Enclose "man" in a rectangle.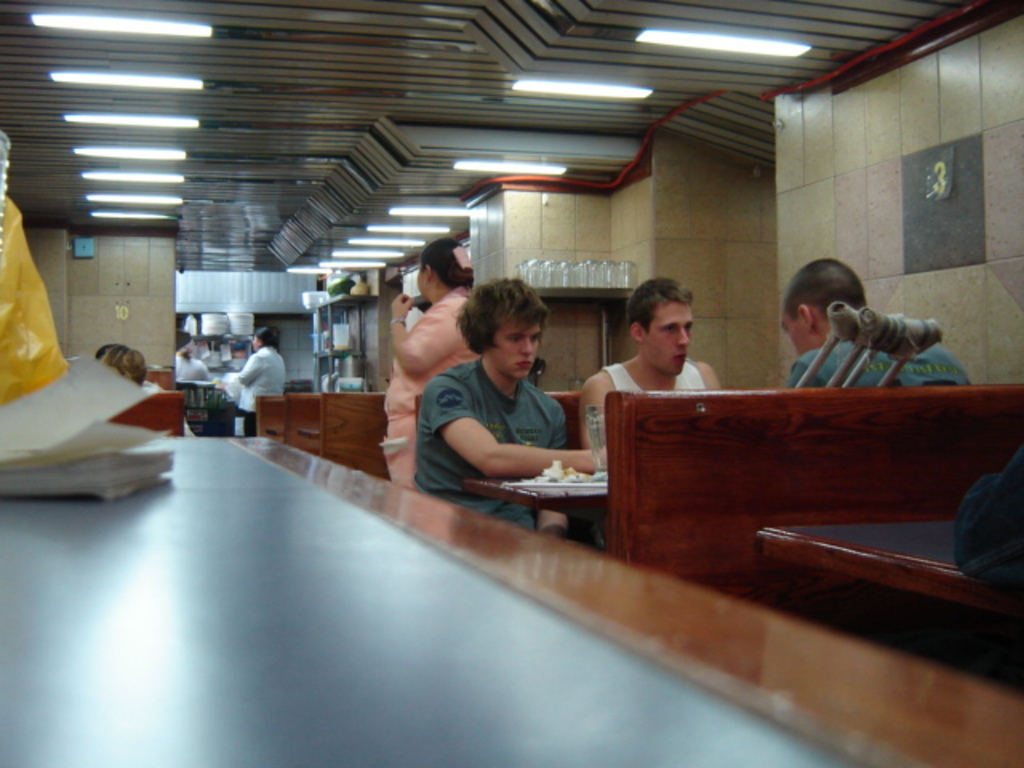
detection(782, 262, 973, 390).
